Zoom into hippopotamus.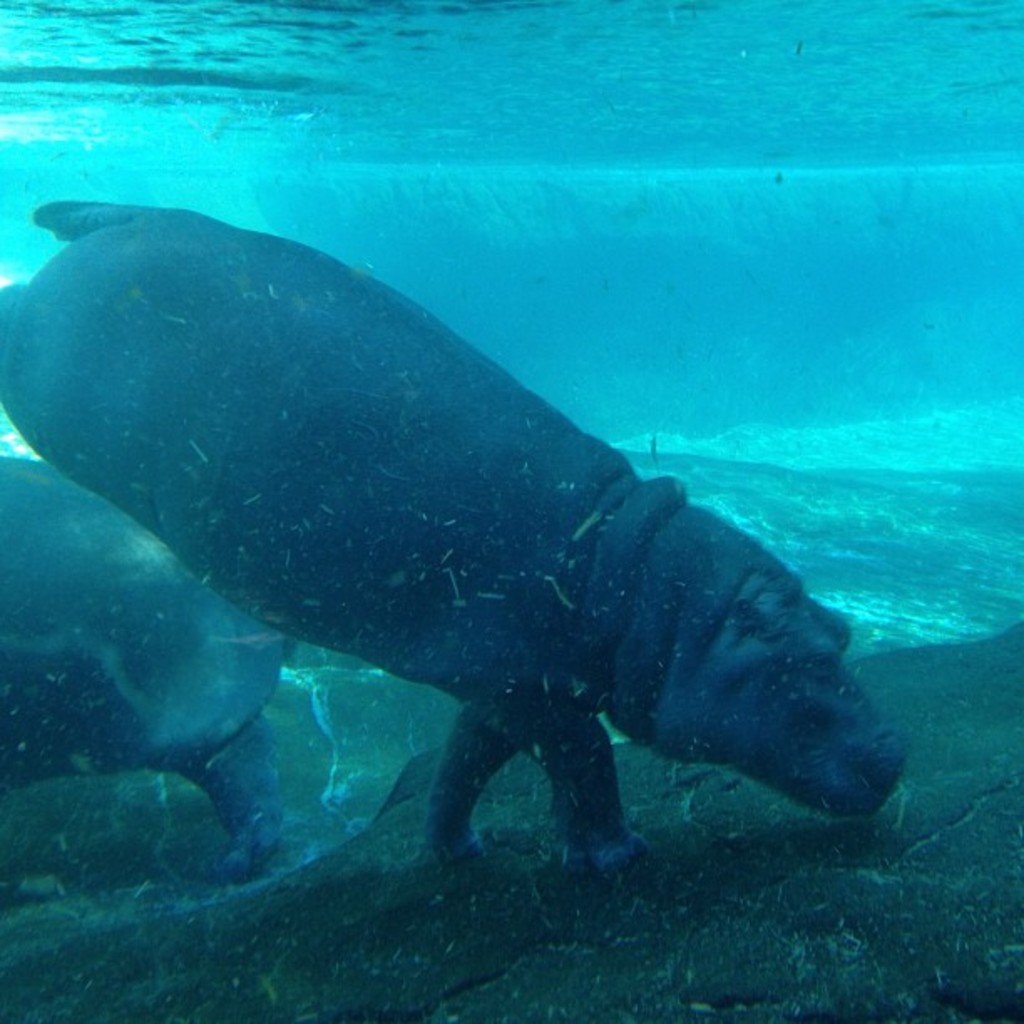
Zoom target: [left=0, top=201, right=915, bottom=883].
